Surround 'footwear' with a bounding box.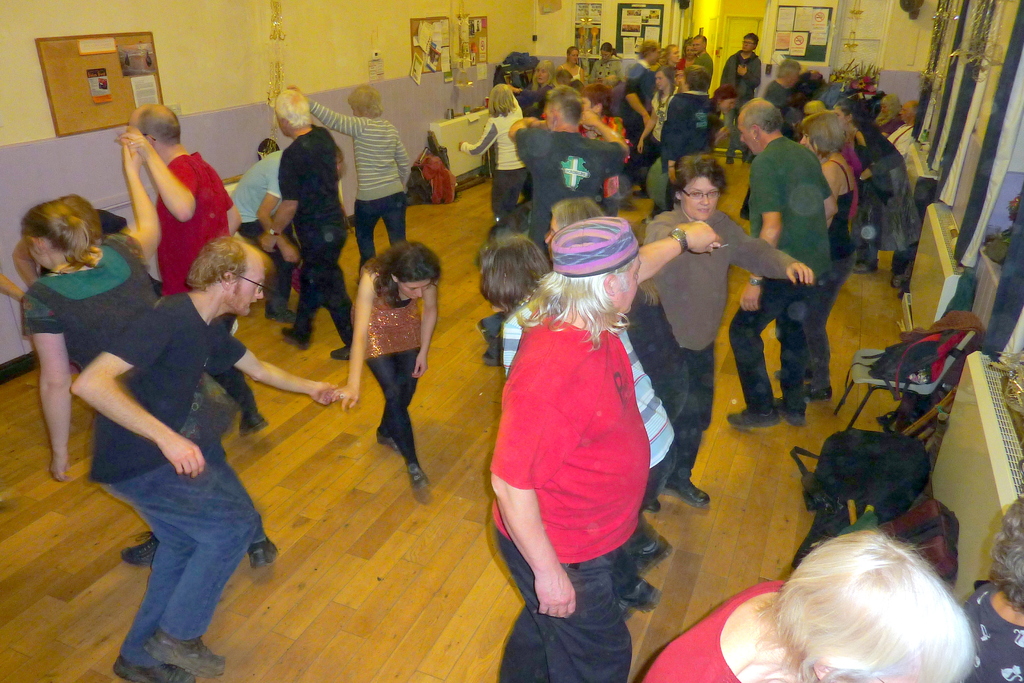
247,533,278,573.
